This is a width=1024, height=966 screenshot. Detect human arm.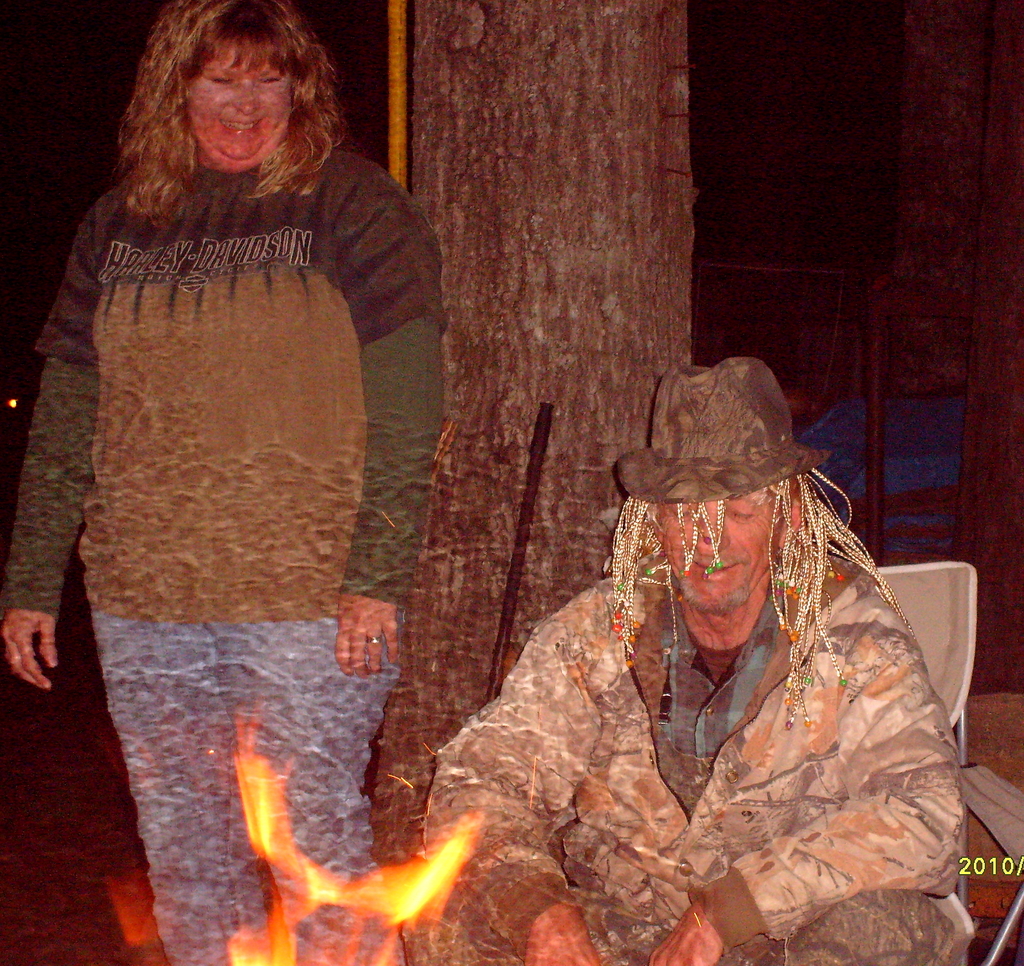
[x1=639, y1=556, x2=966, y2=965].
